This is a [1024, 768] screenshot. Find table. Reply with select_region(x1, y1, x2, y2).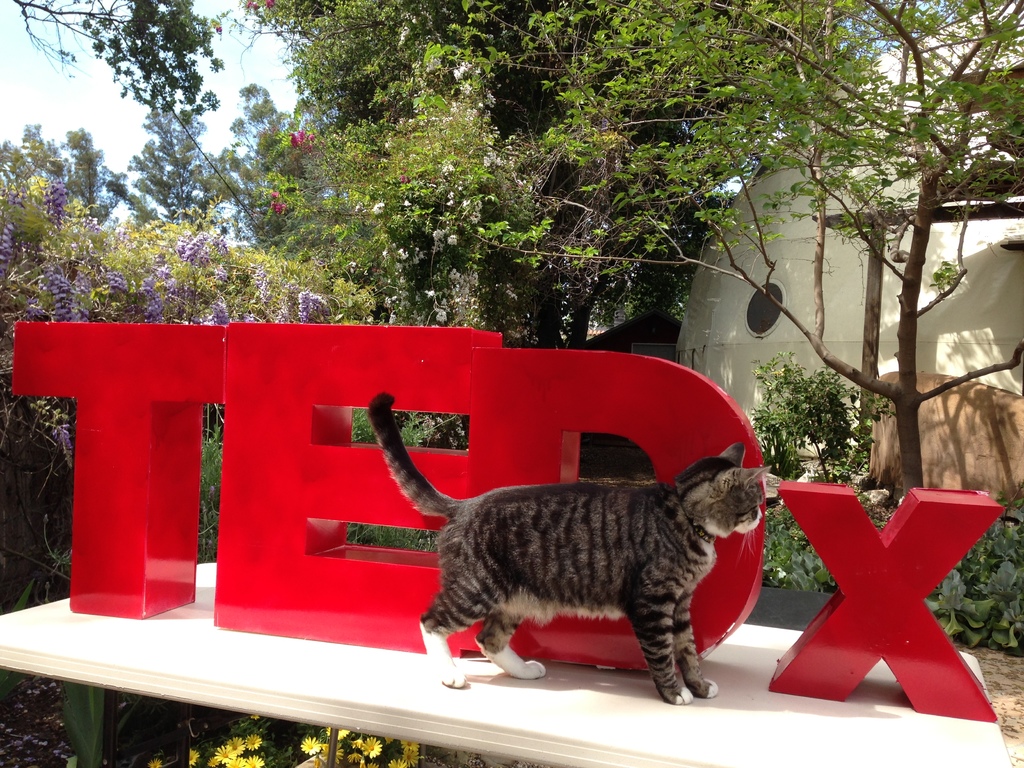
select_region(765, 473, 1009, 717).
